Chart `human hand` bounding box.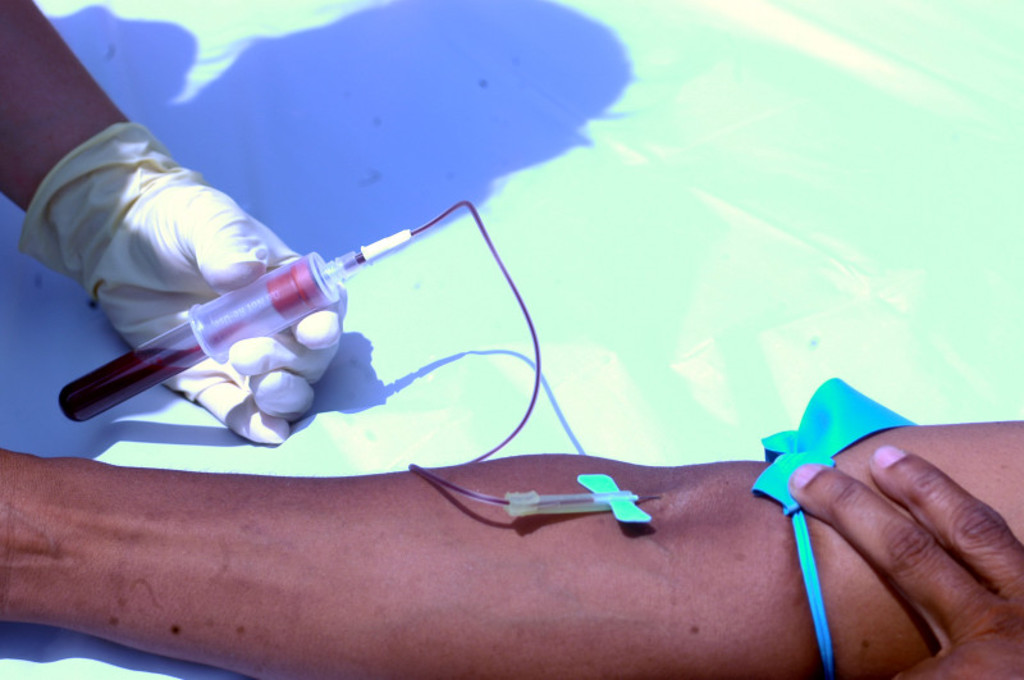
Charted: locate(91, 172, 349, 443).
